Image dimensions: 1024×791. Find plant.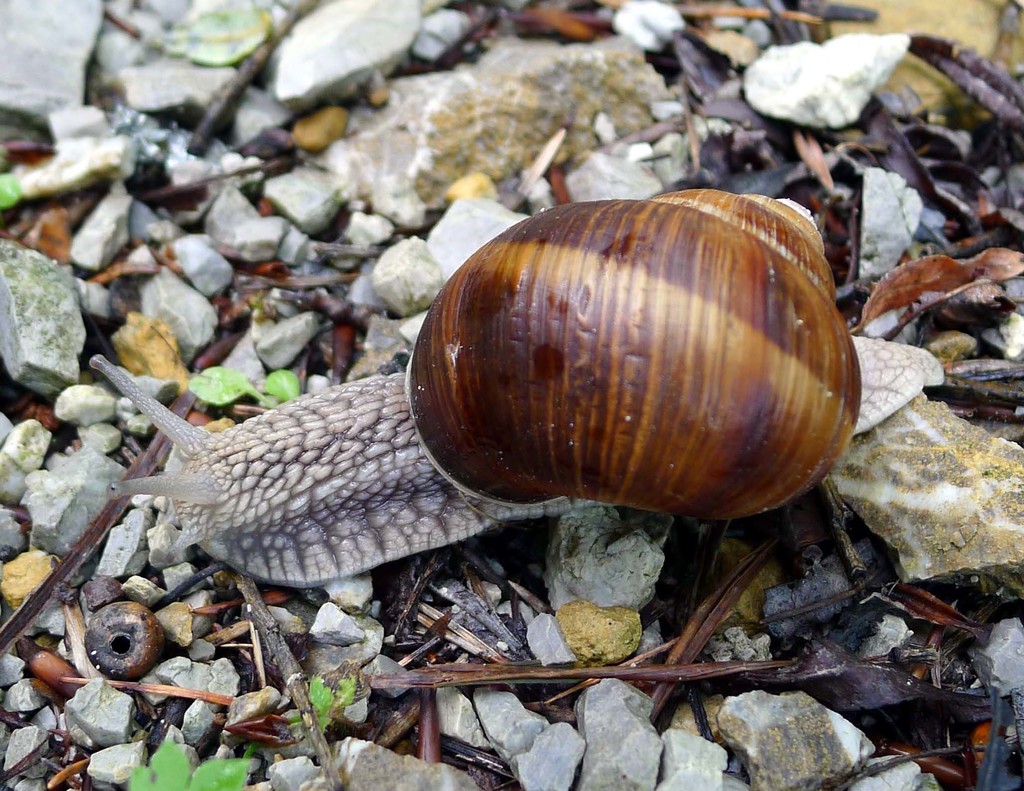
l=186, t=363, r=313, b=411.
